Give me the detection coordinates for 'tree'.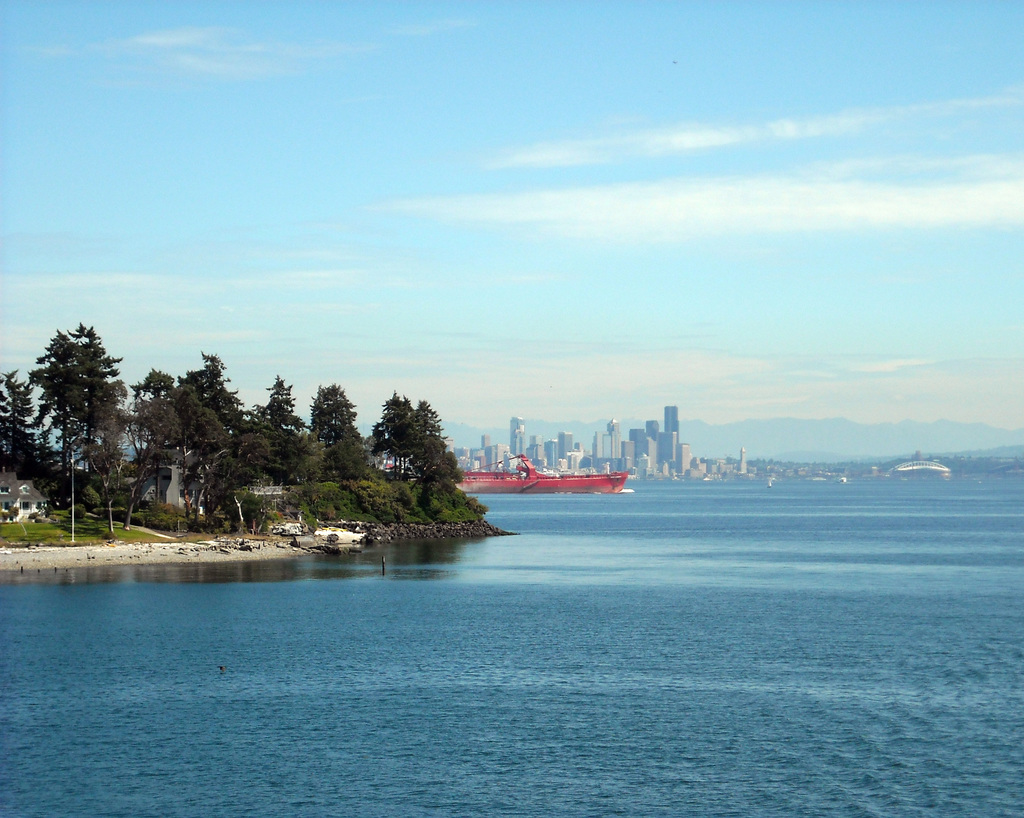
locate(30, 323, 132, 517).
